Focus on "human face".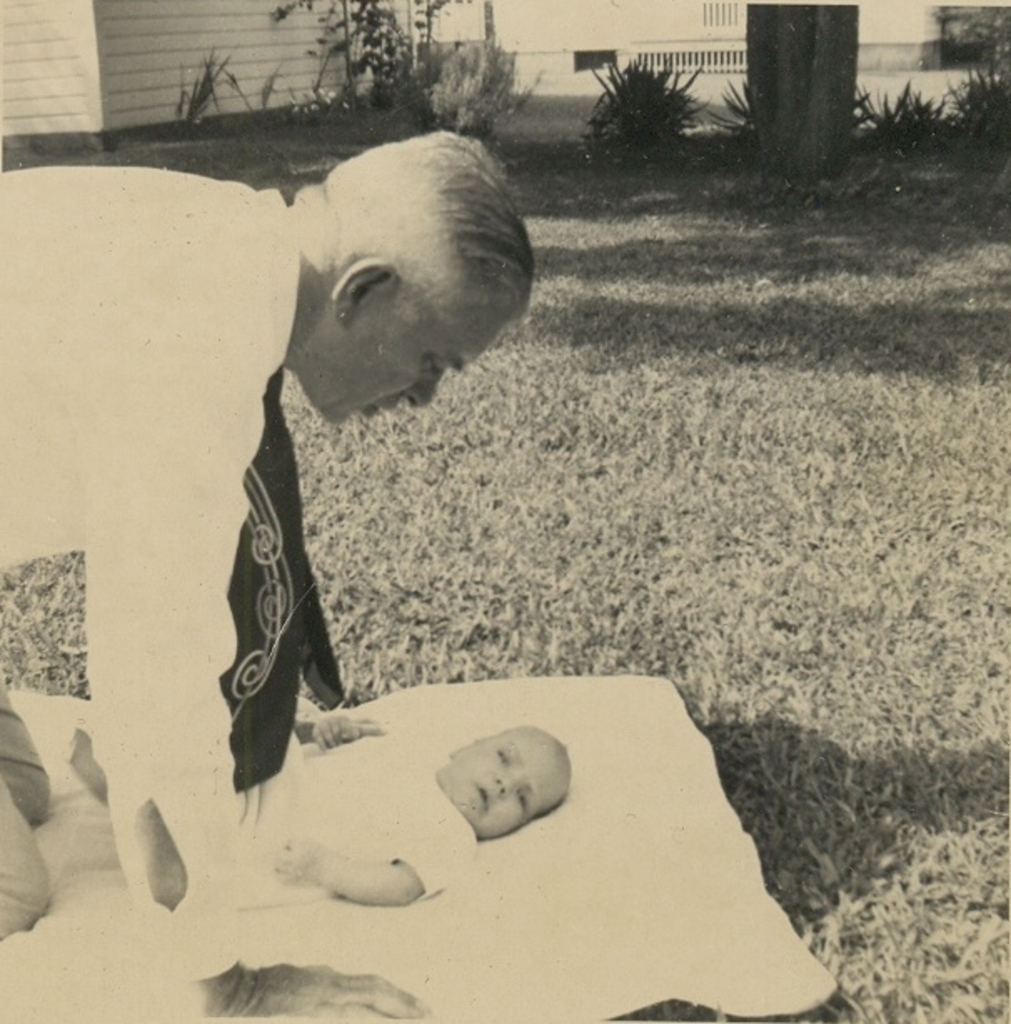
Focused at {"x1": 440, "y1": 729, "x2": 571, "y2": 847}.
